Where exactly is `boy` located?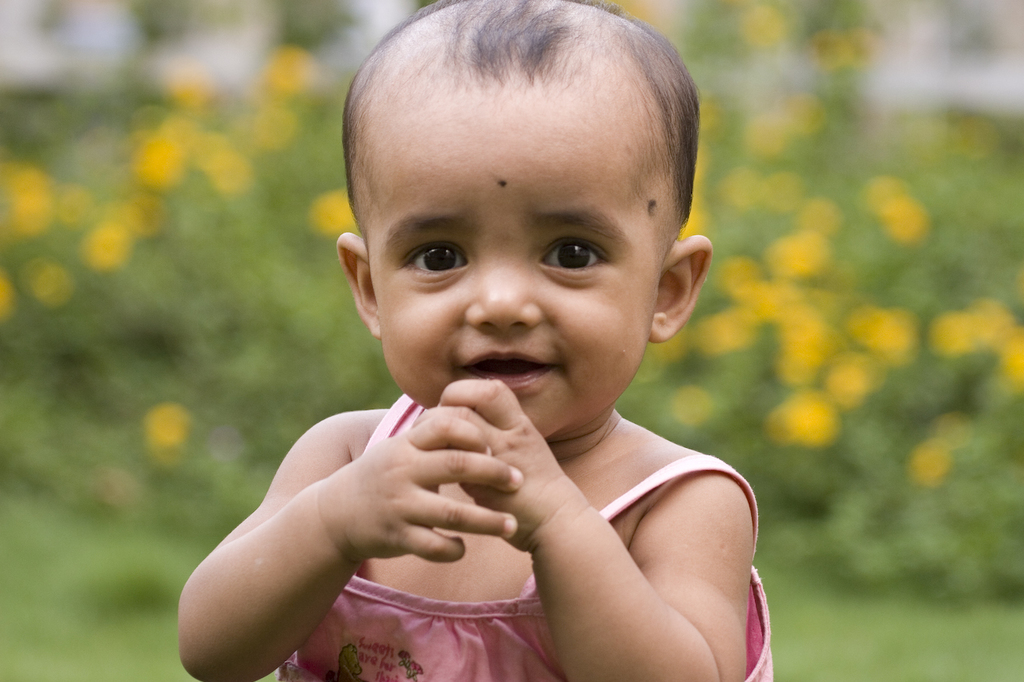
Its bounding box is {"left": 178, "top": 0, "right": 768, "bottom": 681}.
